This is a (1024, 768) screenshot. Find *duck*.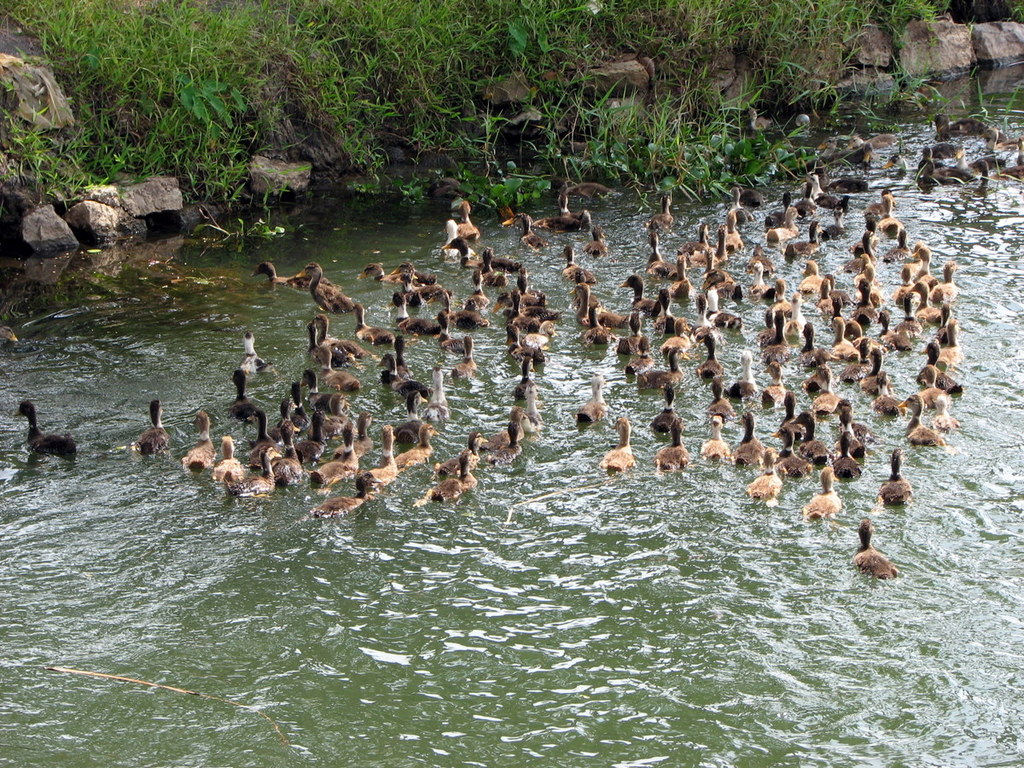
Bounding box: 477 250 512 288.
